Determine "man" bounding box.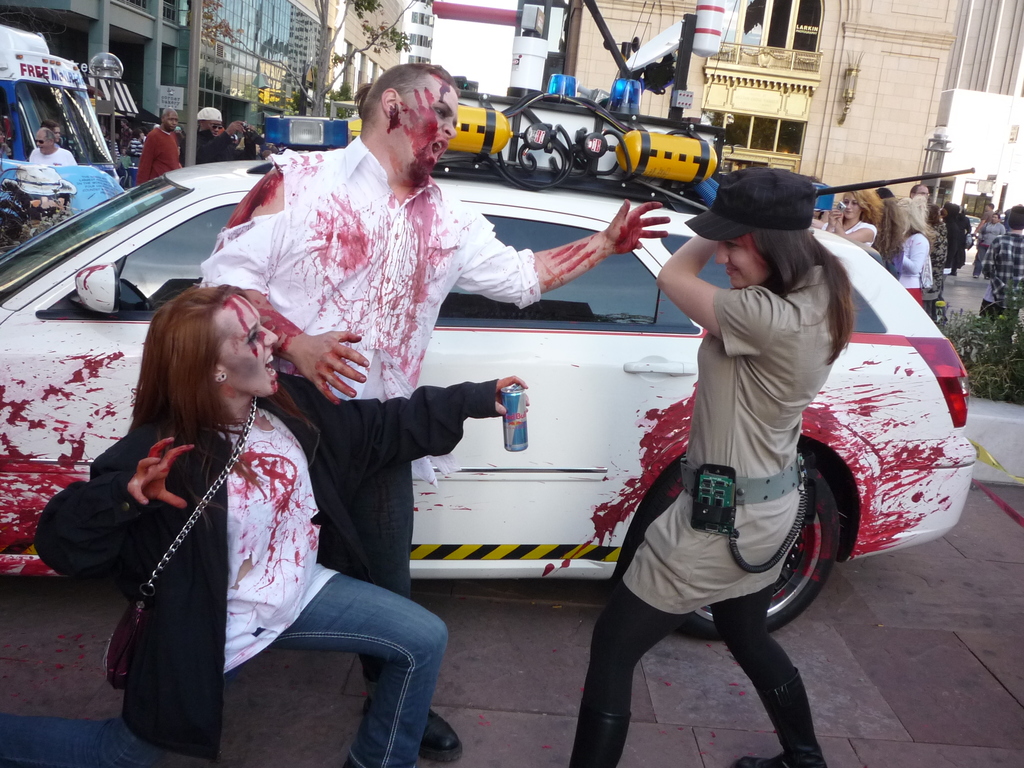
Determined: select_region(119, 119, 133, 154).
